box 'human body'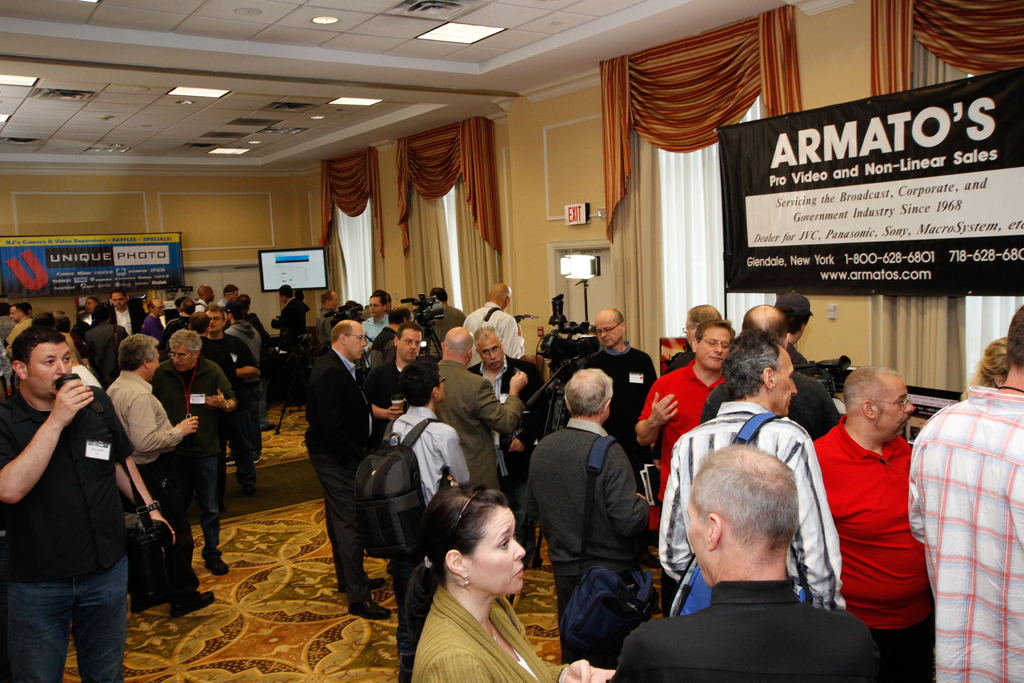
(x1=822, y1=331, x2=957, y2=673)
